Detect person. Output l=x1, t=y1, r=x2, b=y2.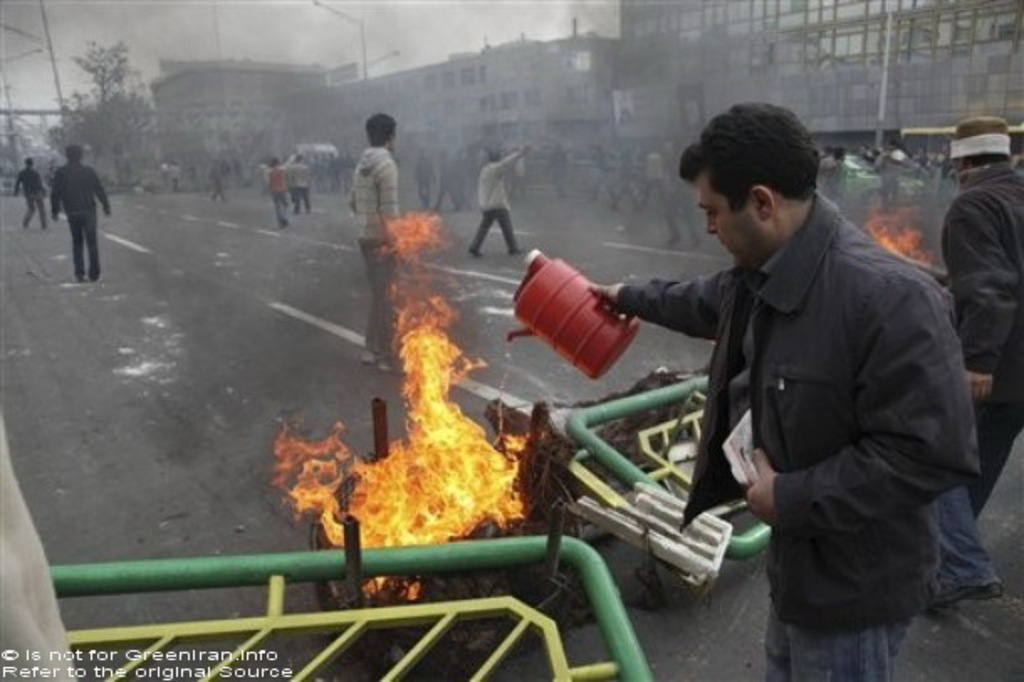
l=467, t=146, r=529, b=255.
